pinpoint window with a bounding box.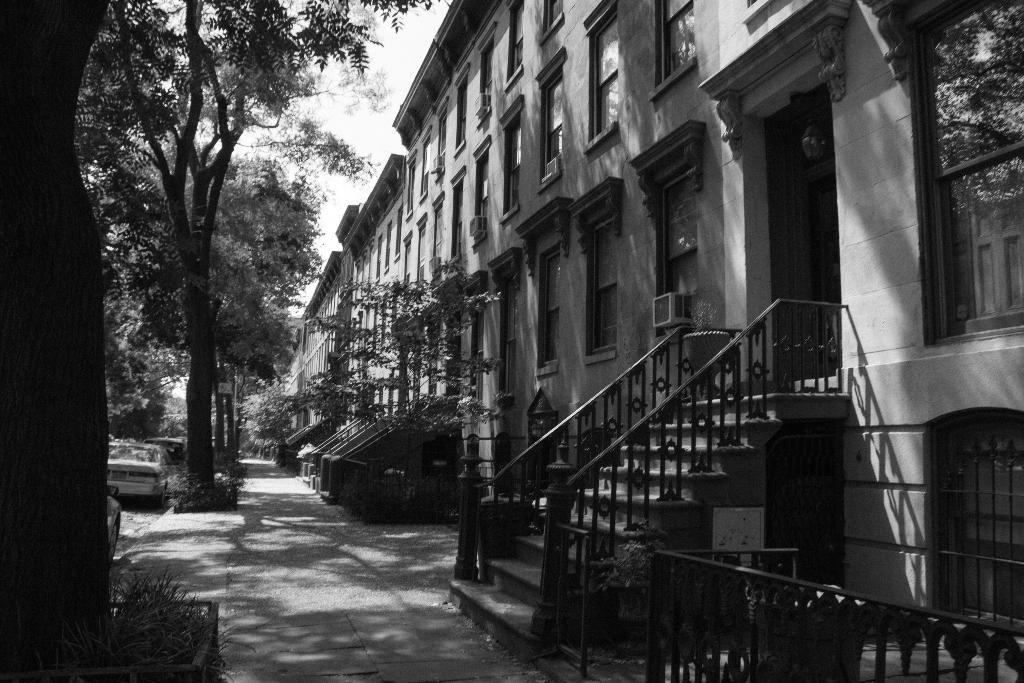
{"left": 582, "top": 207, "right": 616, "bottom": 358}.
